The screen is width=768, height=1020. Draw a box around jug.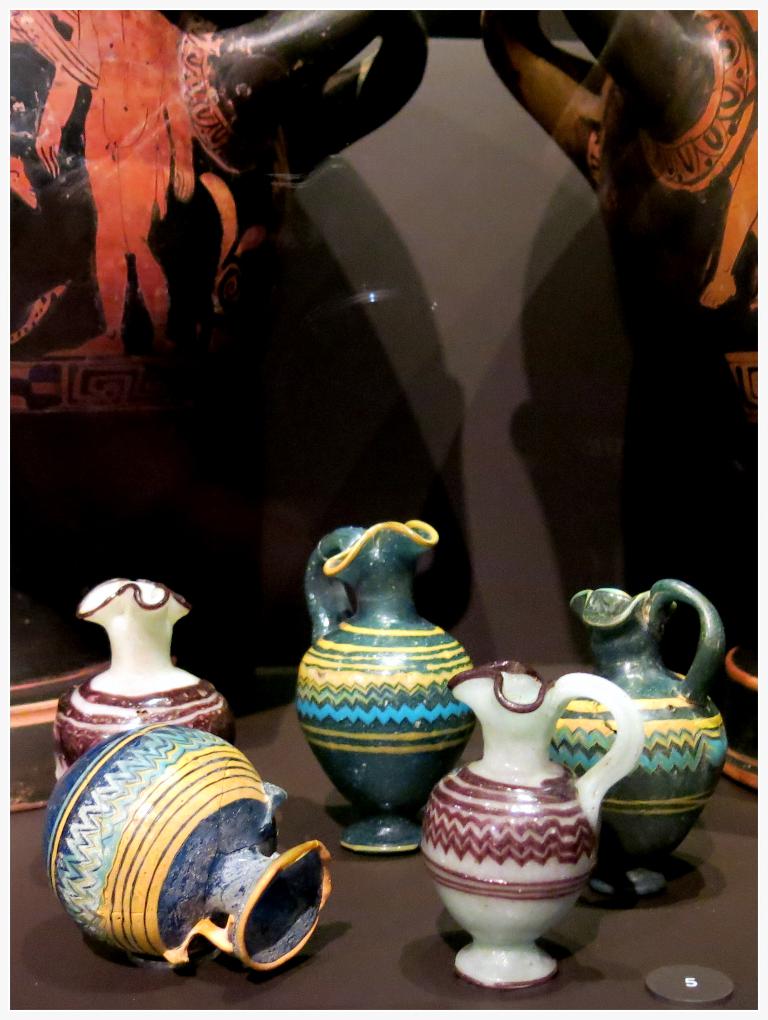
<region>55, 579, 232, 781</region>.
